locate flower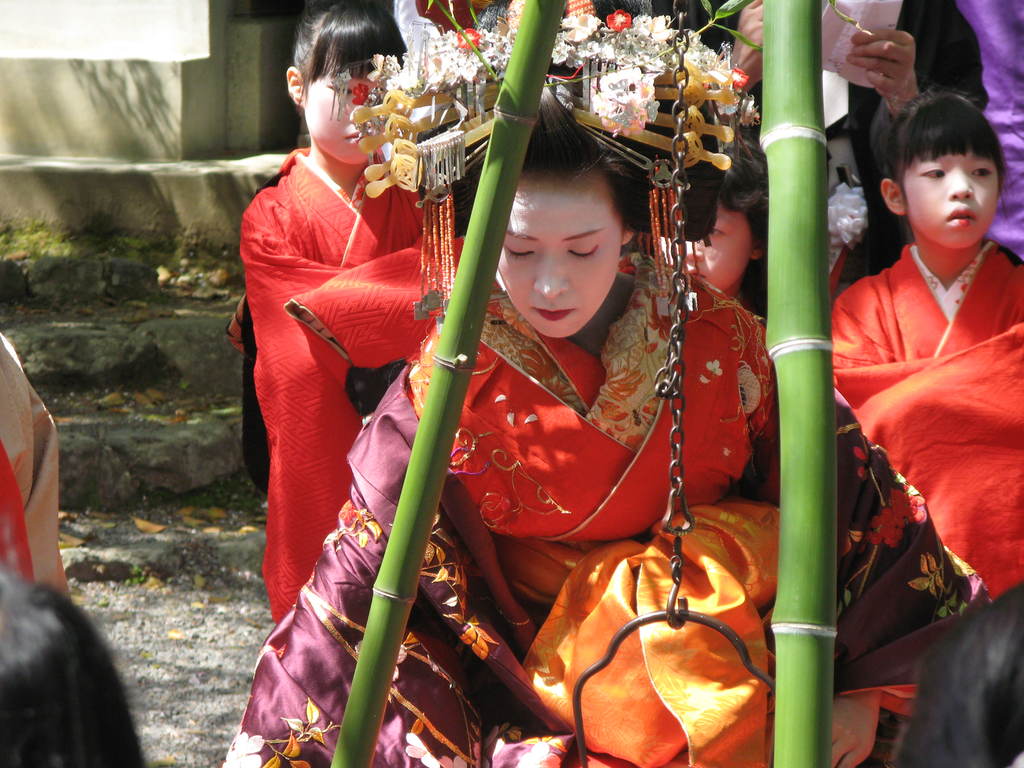
(left=824, top=174, right=881, bottom=256)
